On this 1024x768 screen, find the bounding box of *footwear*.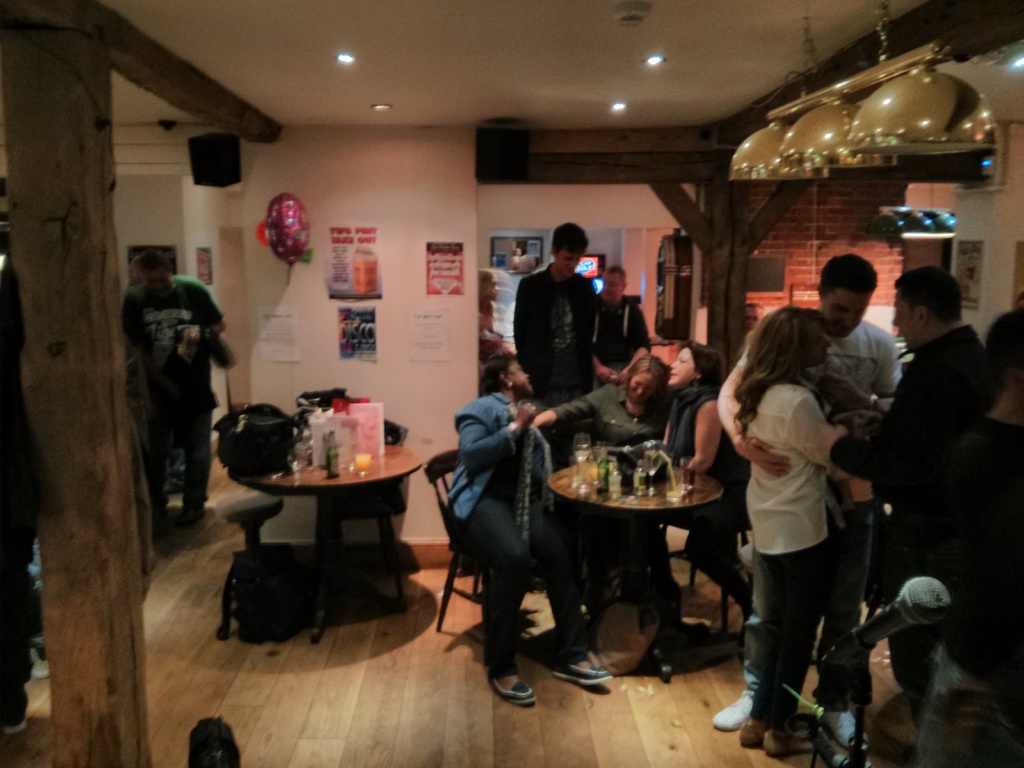
Bounding box: {"left": 710, "top": 689, "right": 752, "bottom": 732}.
